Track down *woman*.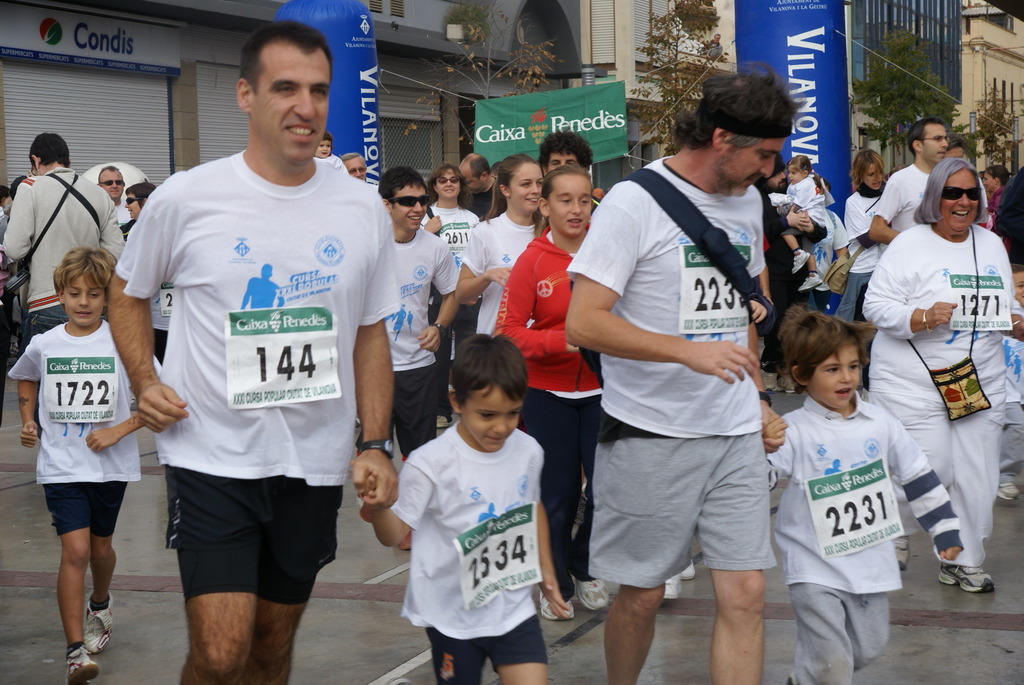
Tracked to <region>856, 146, 1005, 590</region>.
